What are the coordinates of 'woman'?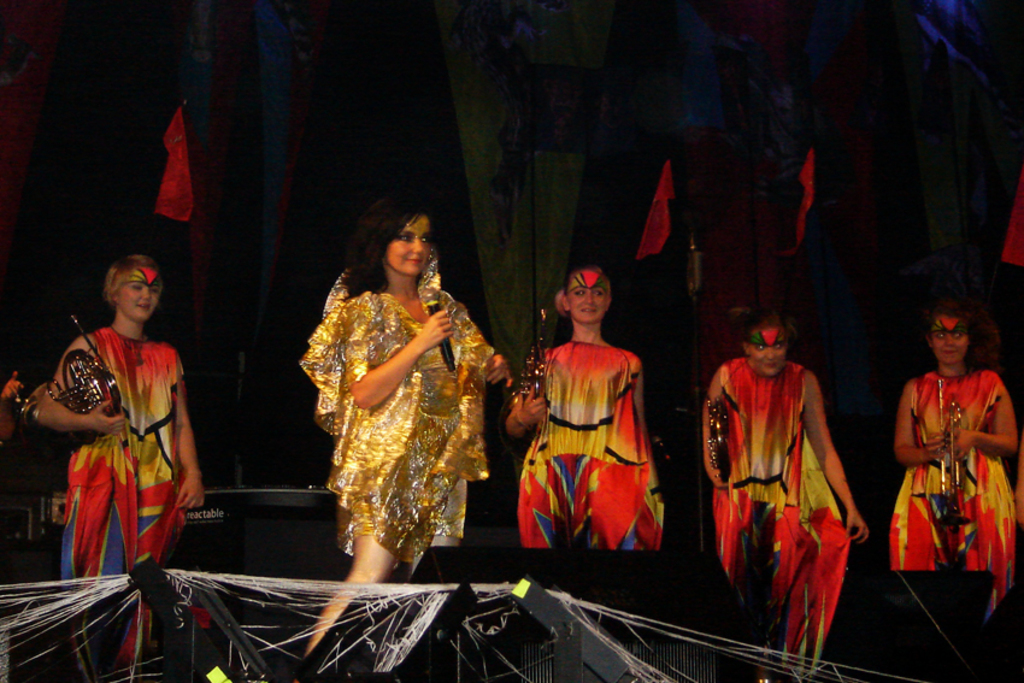
[504,253,663,549].
